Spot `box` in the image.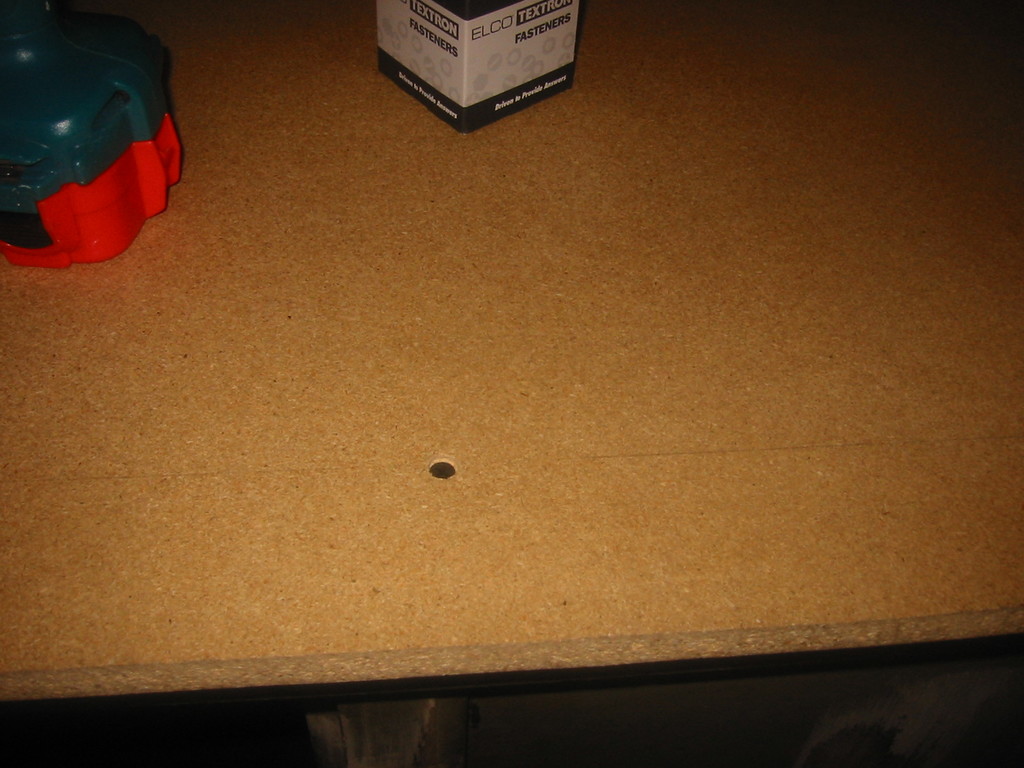
`box` found at {"x1": 0, "y1": 0, "x2": 183, "y2": 269}.
